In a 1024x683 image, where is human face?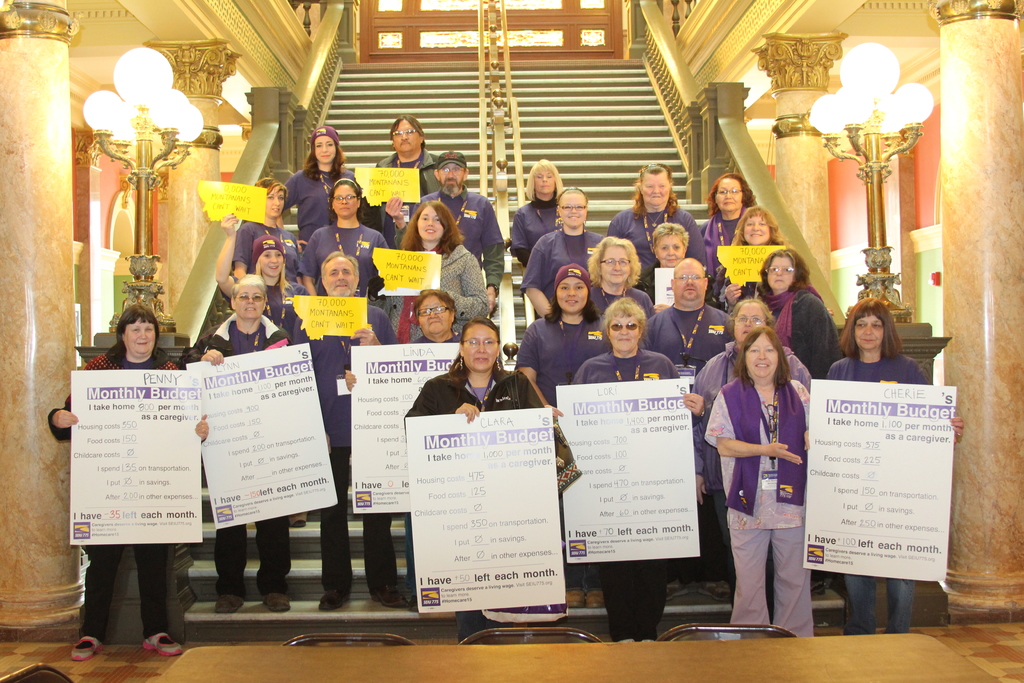
rect(420, 208, 442, 239).
